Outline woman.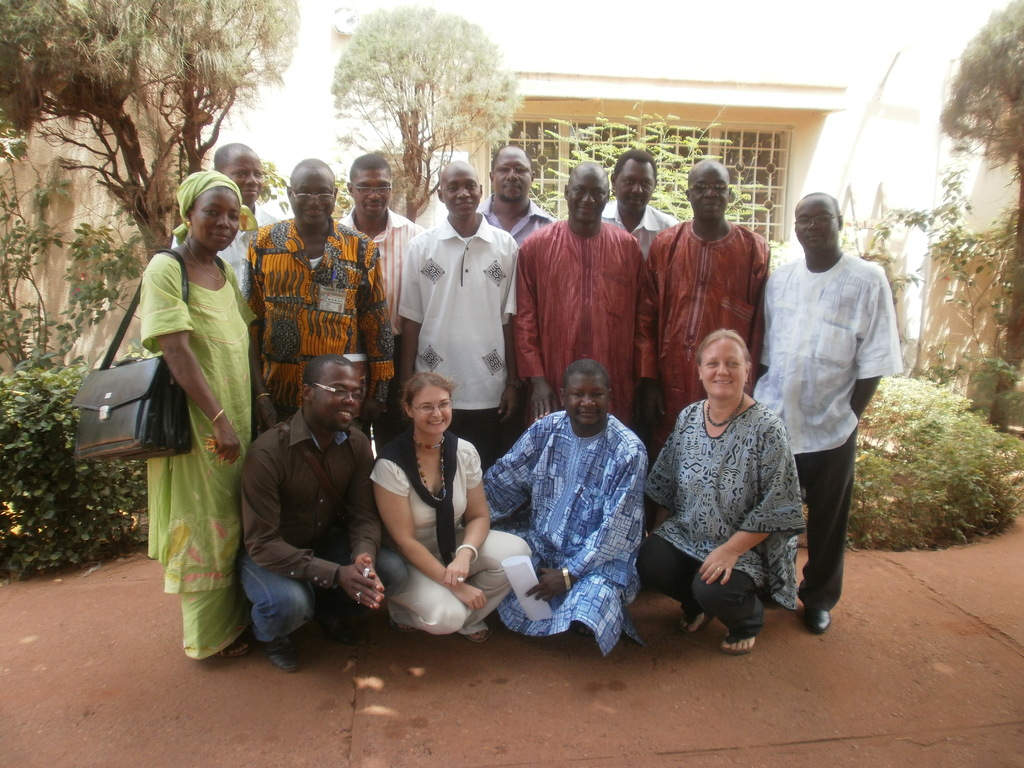
Outline: box(642, 328, 798, 653).
